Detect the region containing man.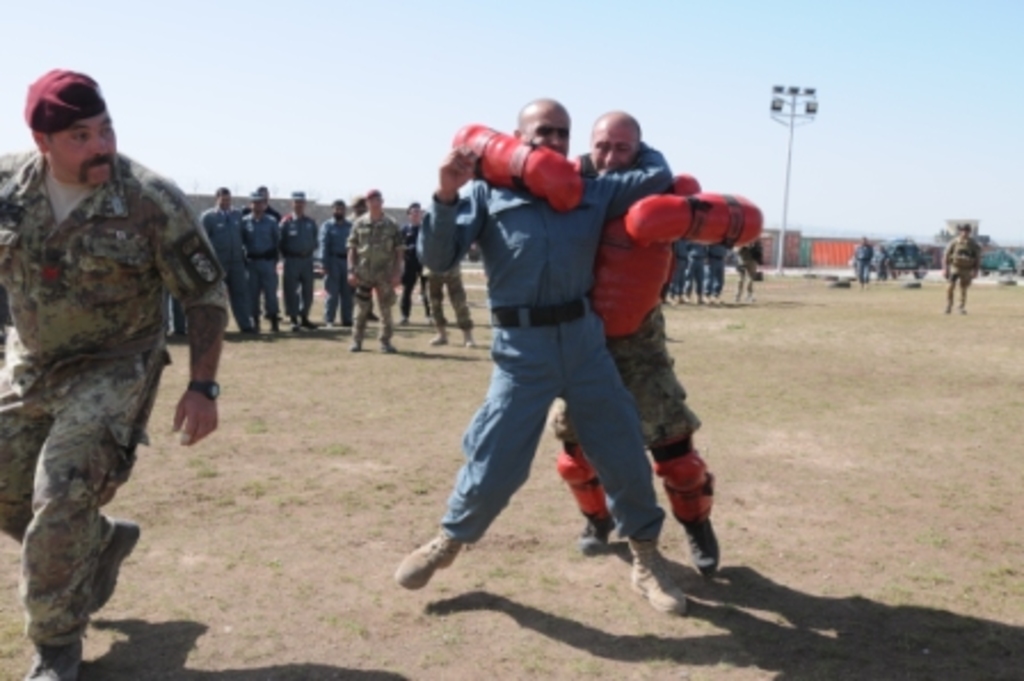
(203,183,247,338).
